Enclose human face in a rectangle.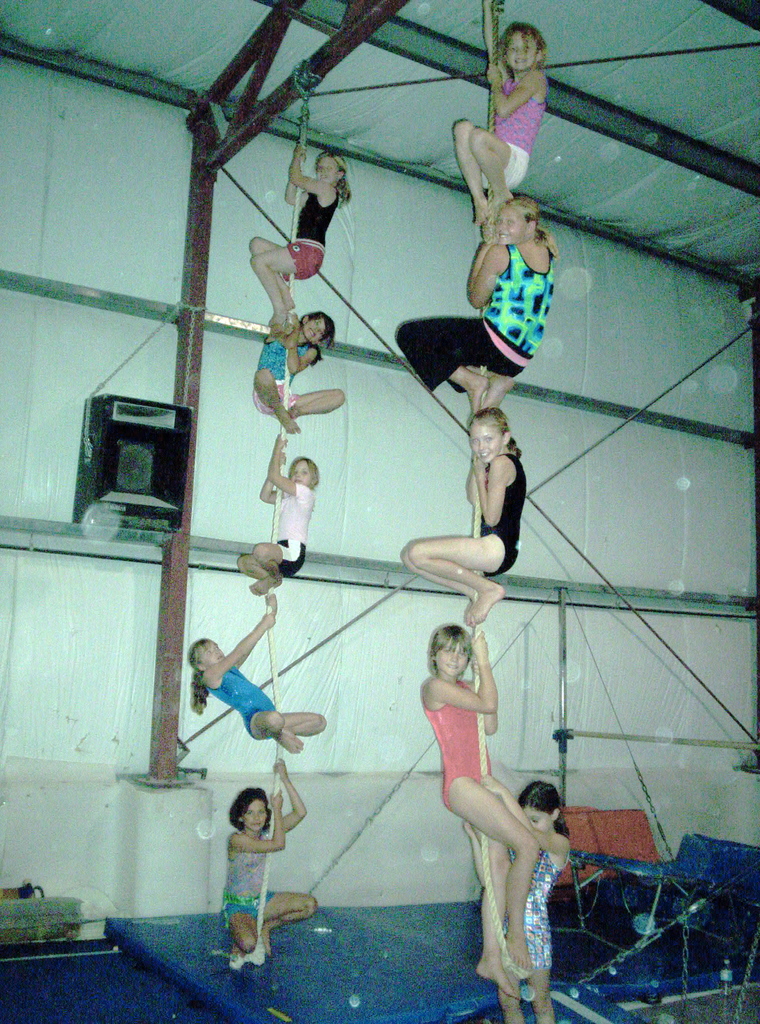
<box>316,158,341,182</box>.
